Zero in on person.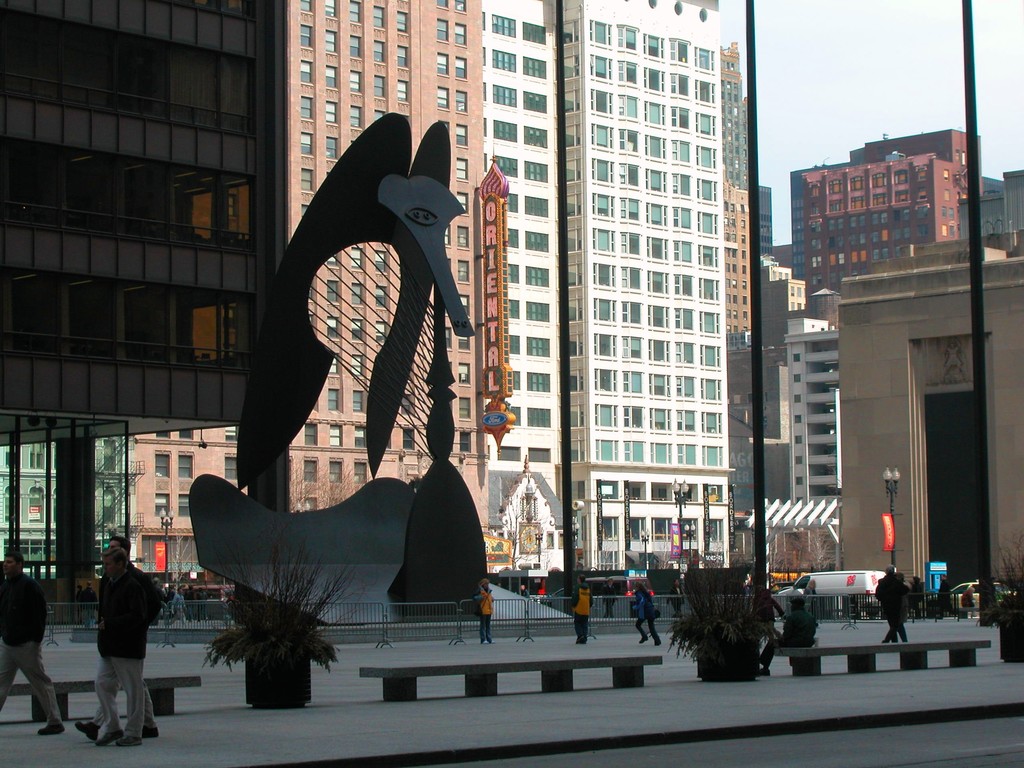
Zeroed in: bbox=[0, 552, 65, 735].
